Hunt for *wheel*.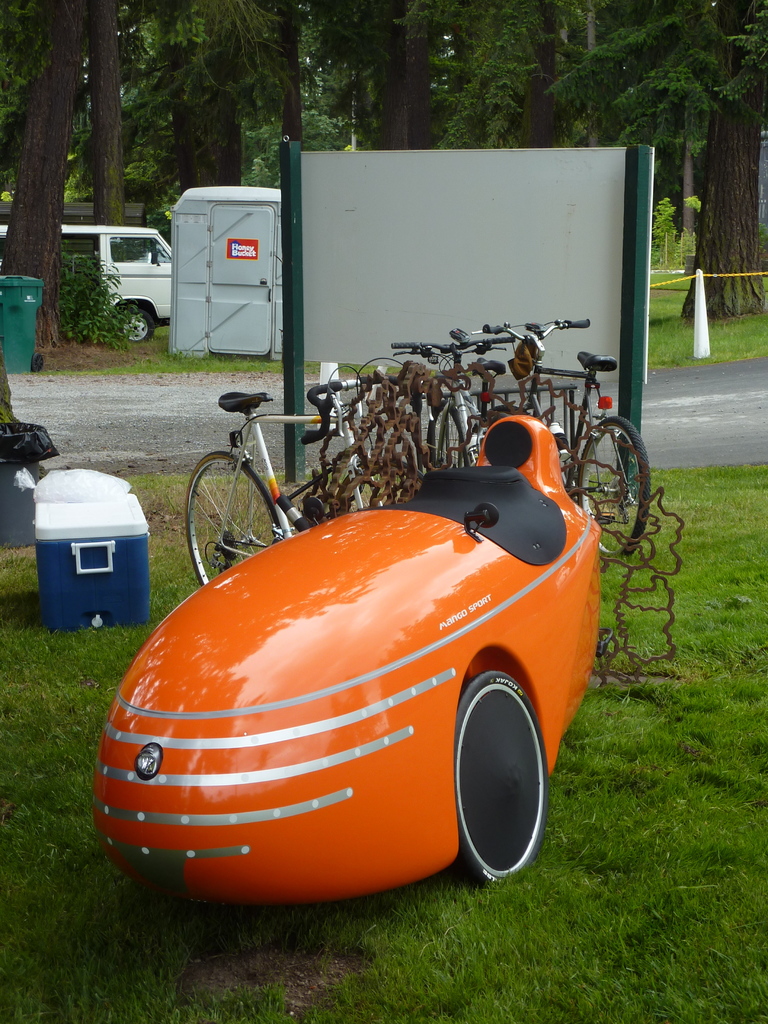
Hunted down at {"left": 575, "top": 417, "right": 648, "bottom": 555}.
